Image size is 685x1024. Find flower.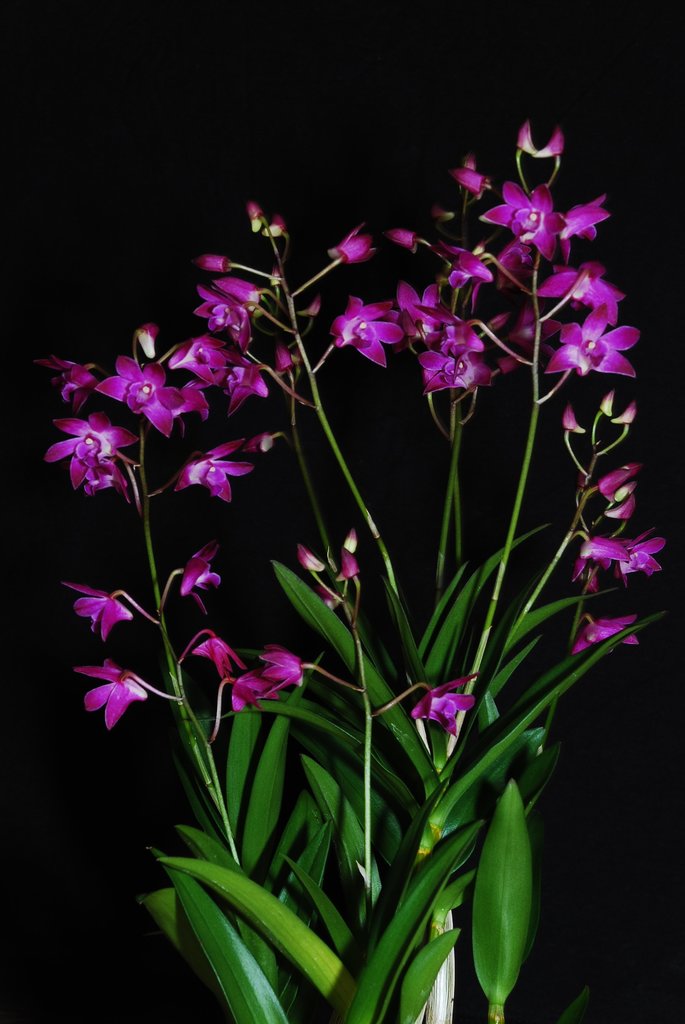
bbox=[576, 616, 643, 655].
